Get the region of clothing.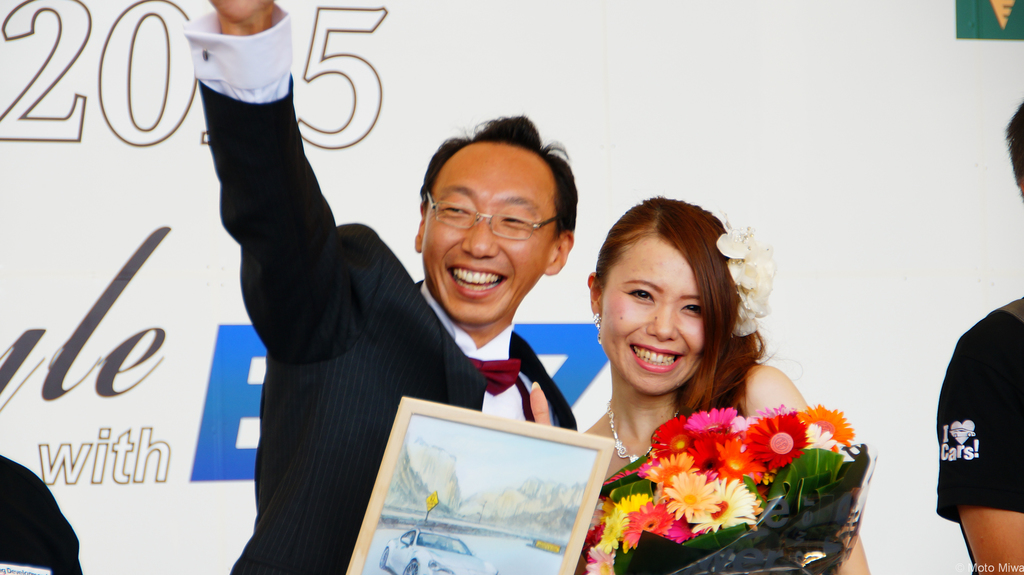
[left=181, top=0, right=578, bottom=574].
